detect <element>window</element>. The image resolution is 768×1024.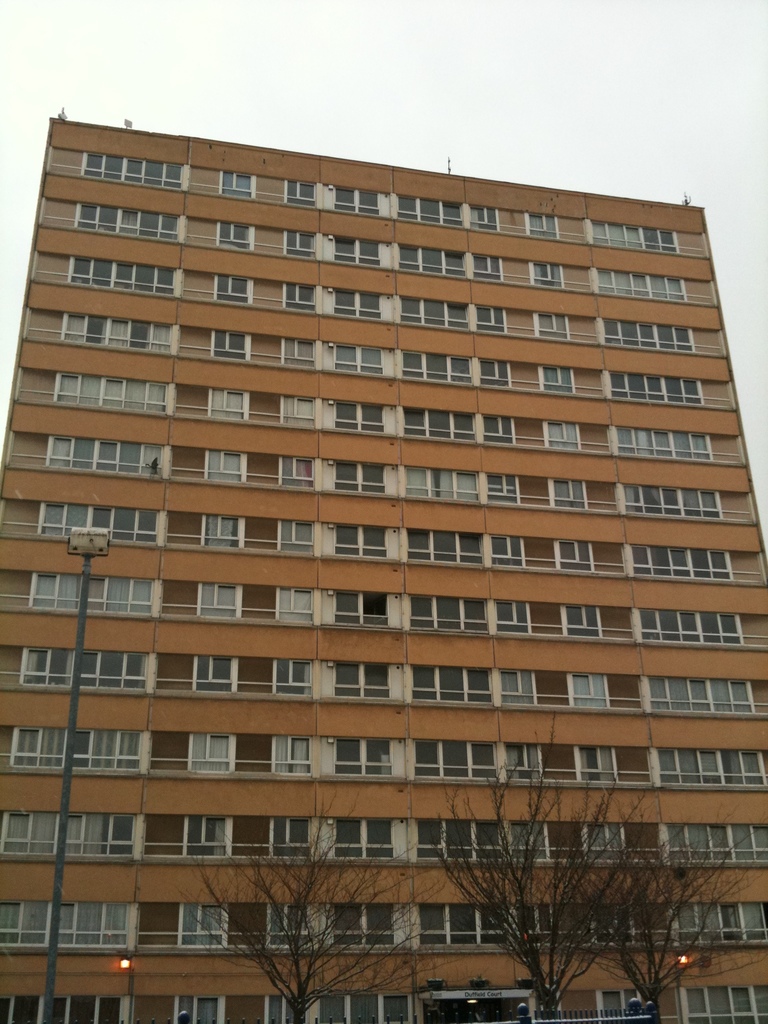
left=204, top=451, right=244, bottom=481.
